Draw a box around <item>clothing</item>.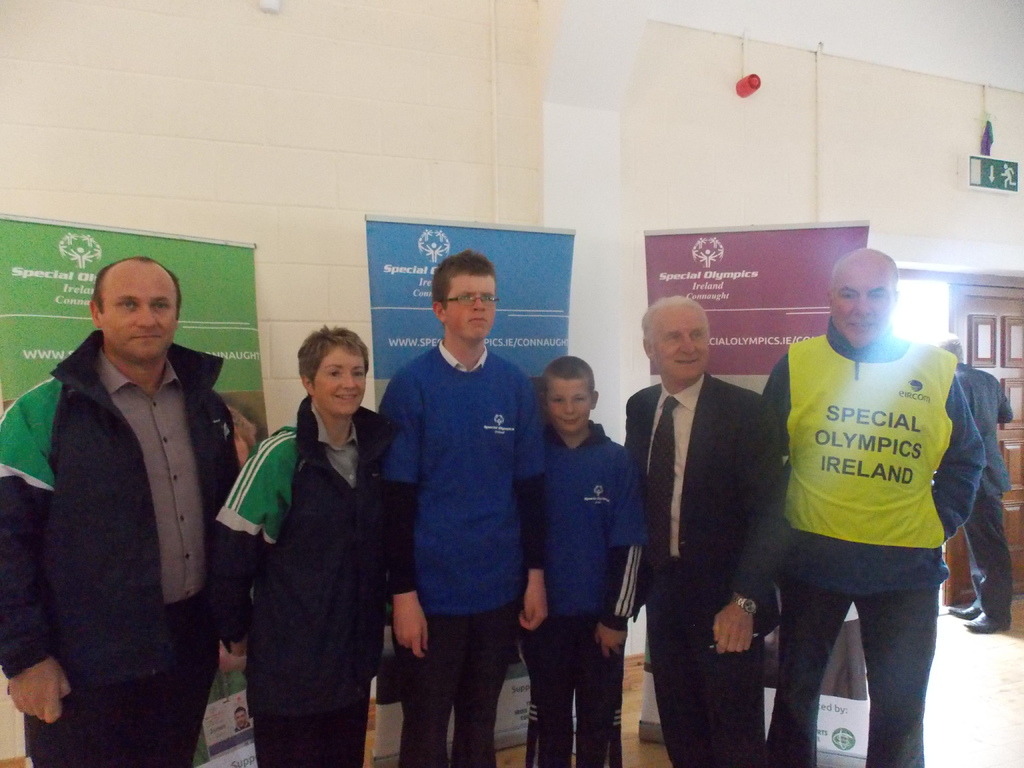
0, 307, 254, 765.
